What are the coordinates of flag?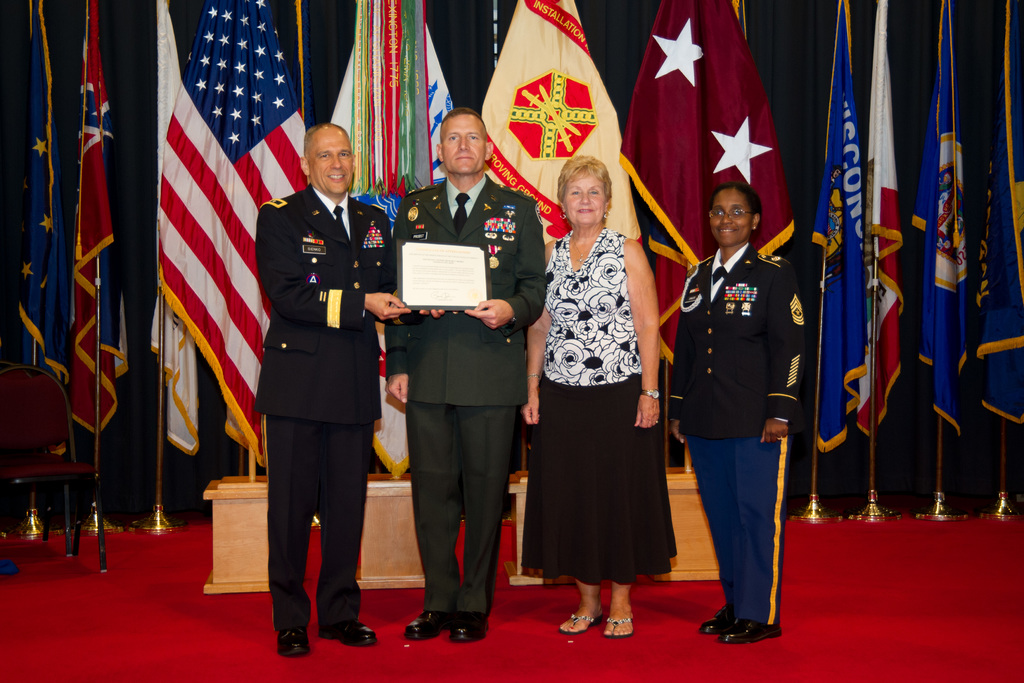
[851, 0, 908, 444].
